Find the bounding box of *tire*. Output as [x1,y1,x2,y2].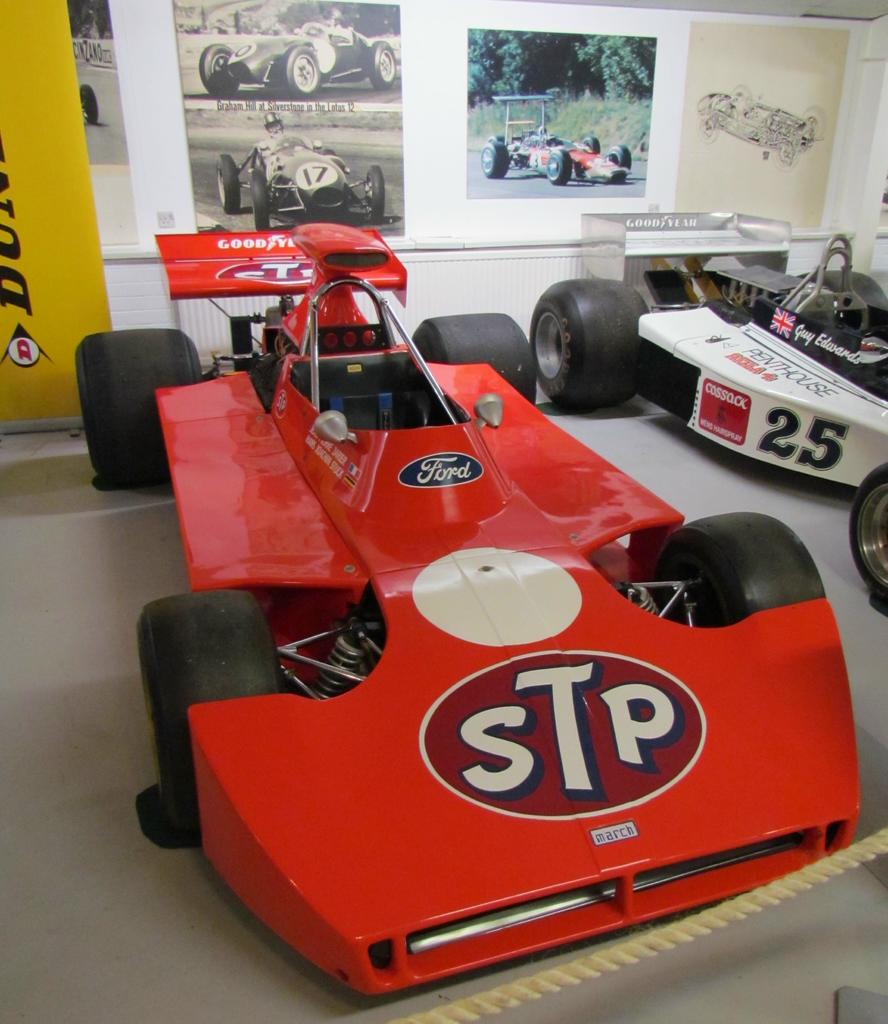
[247,160,272,232].
